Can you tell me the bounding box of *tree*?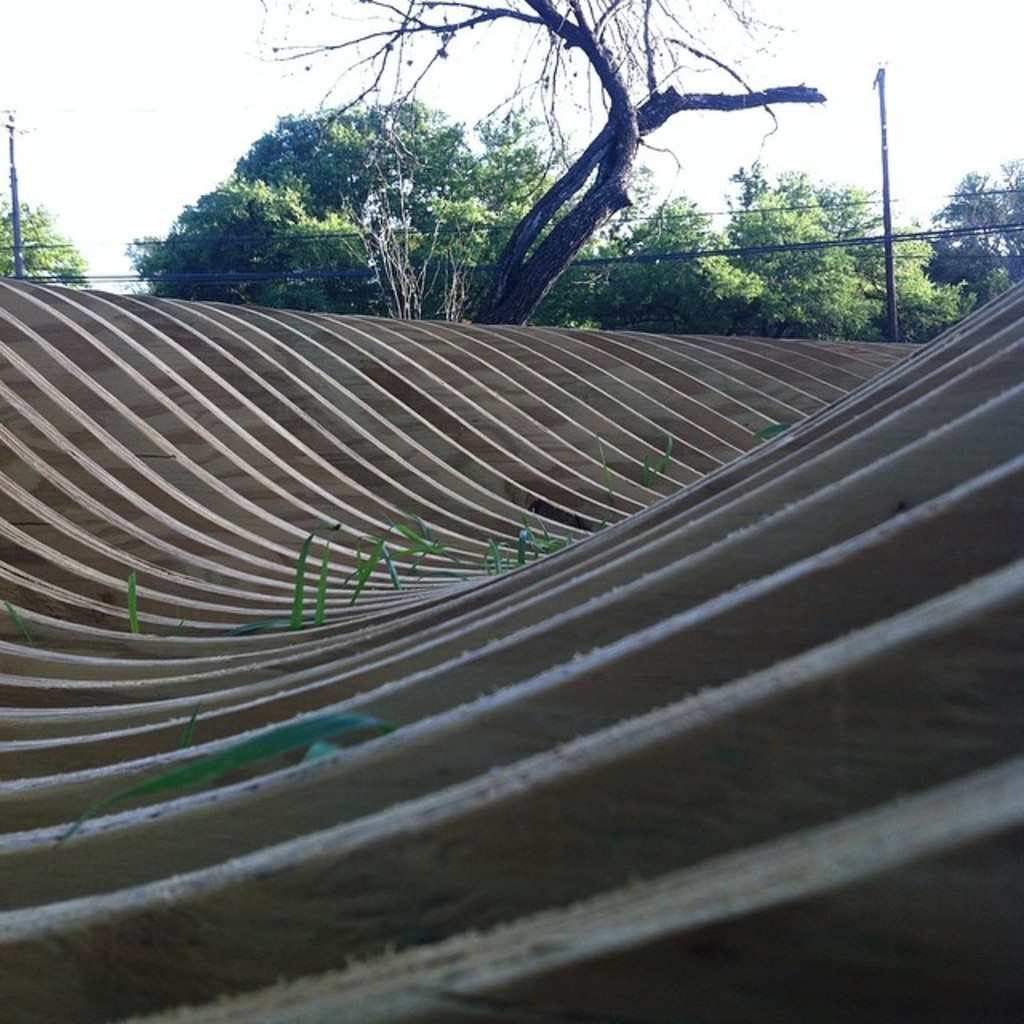
x1=734 y1=155 x2=966 y2=333.
